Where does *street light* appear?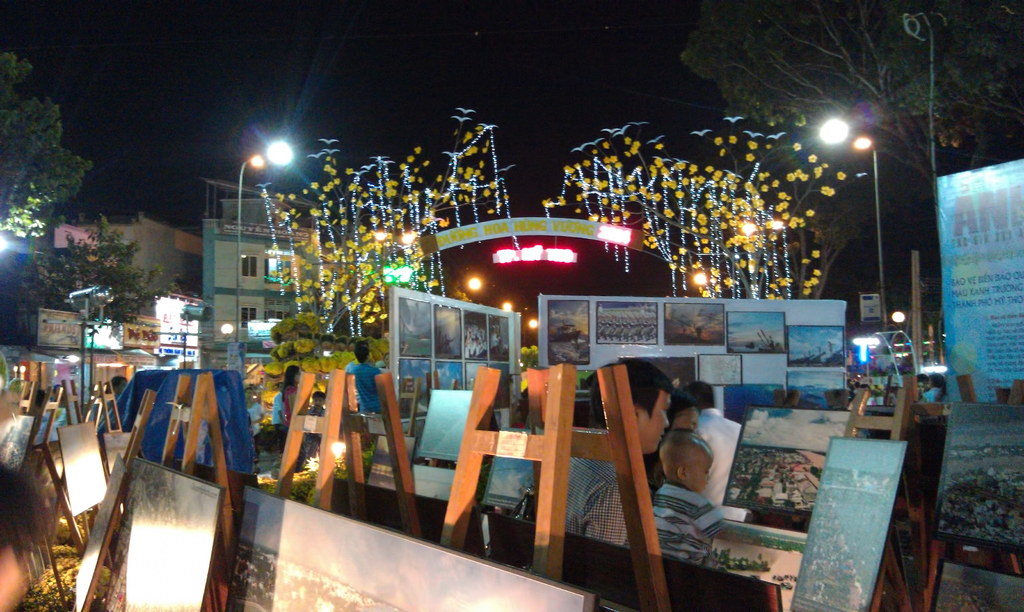
Appears at <bbox>229, 150, 270, 200</bbox>.
